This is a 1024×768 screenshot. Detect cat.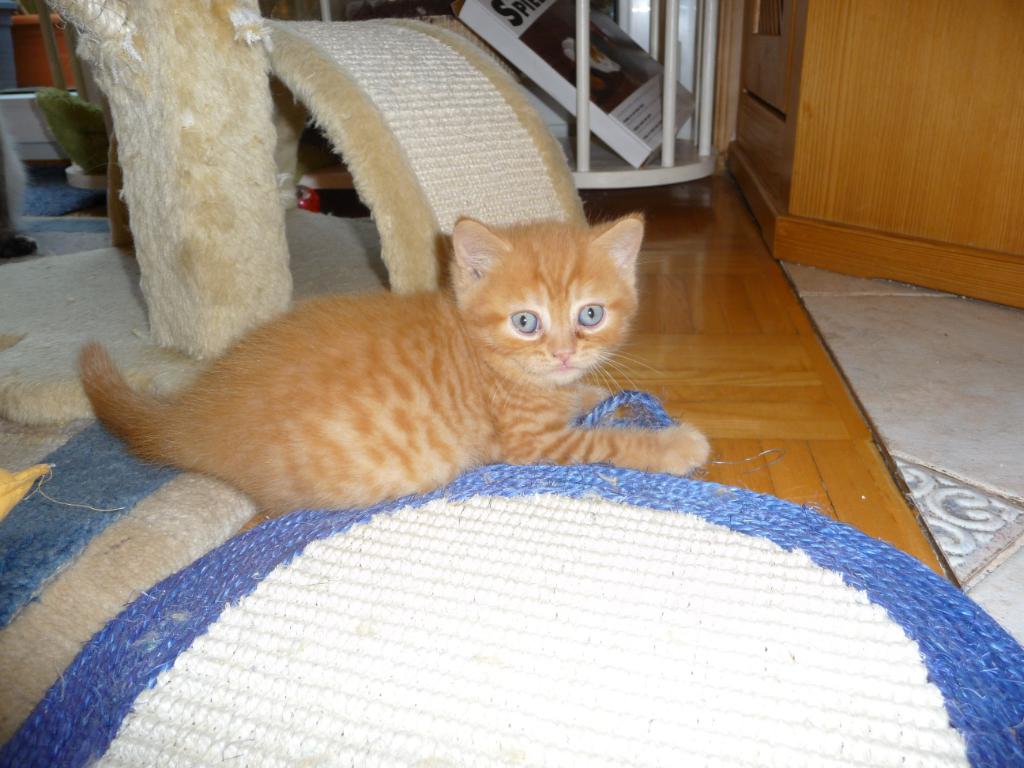
[83,213,701,512].
